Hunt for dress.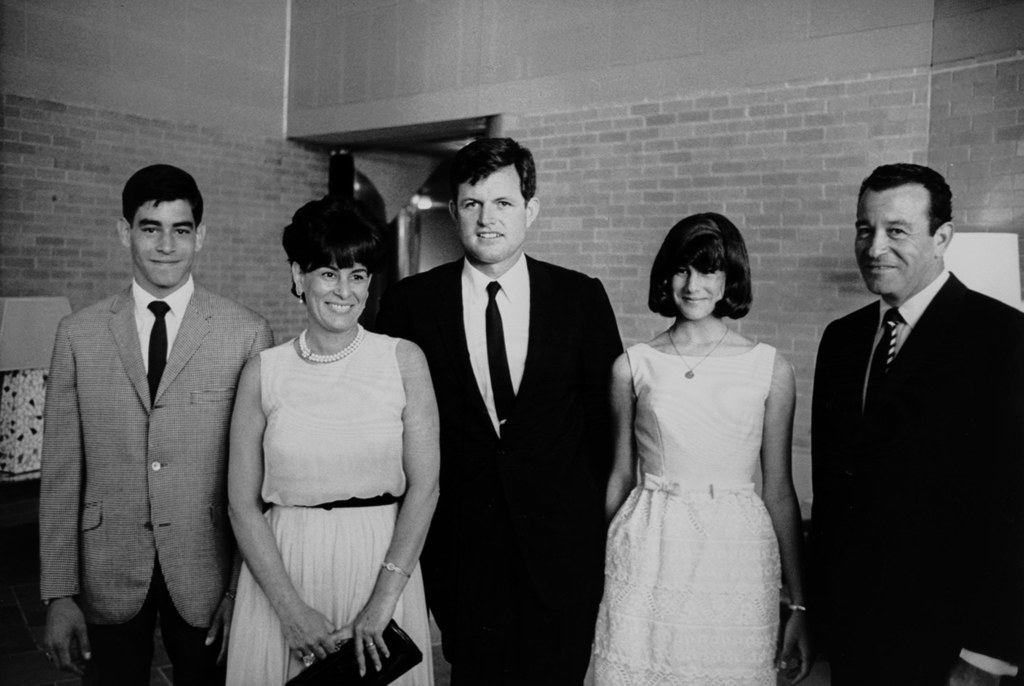
Hunted down at <box>588,339,779,685</box>.
